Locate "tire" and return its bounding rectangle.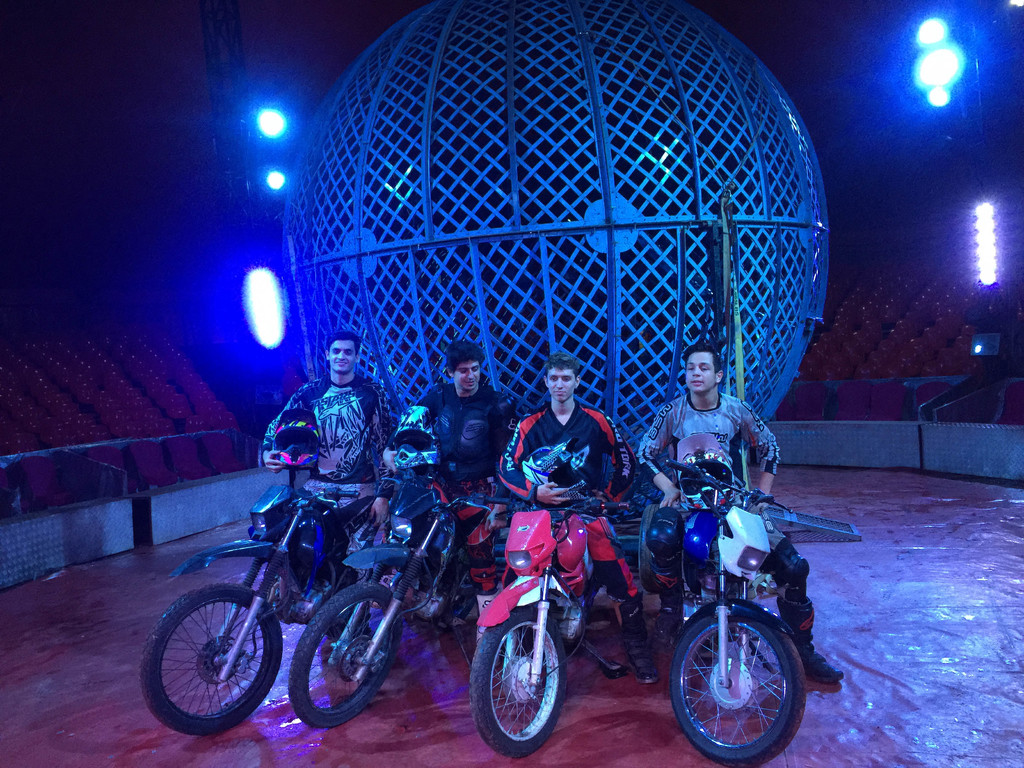
rect(668, 609, 812, 767).
